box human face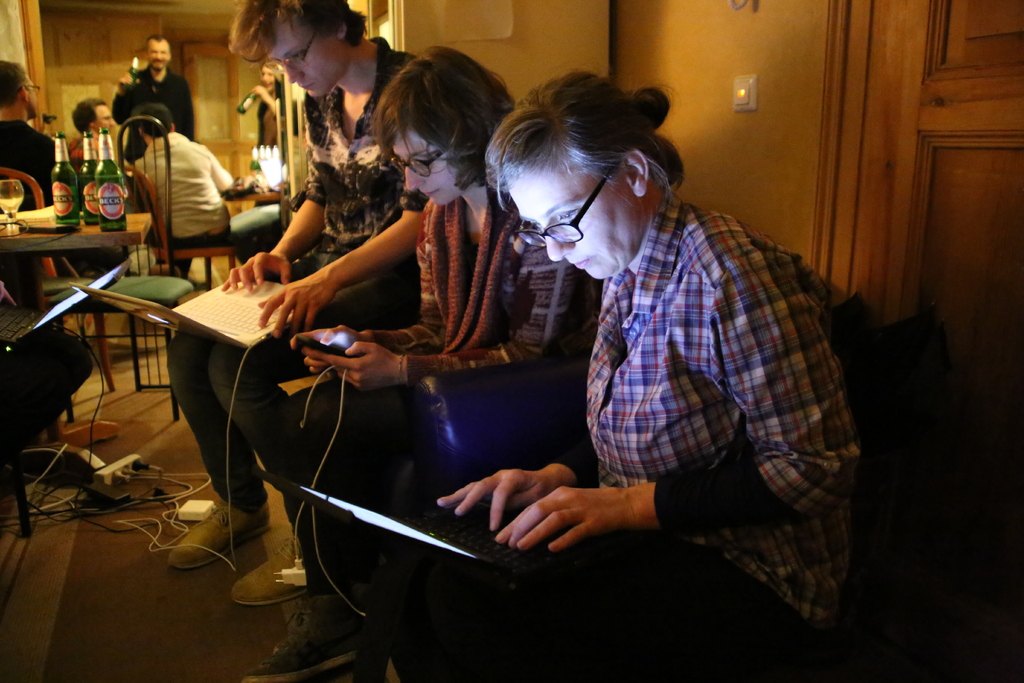
<box>390,126,465,208</box>
